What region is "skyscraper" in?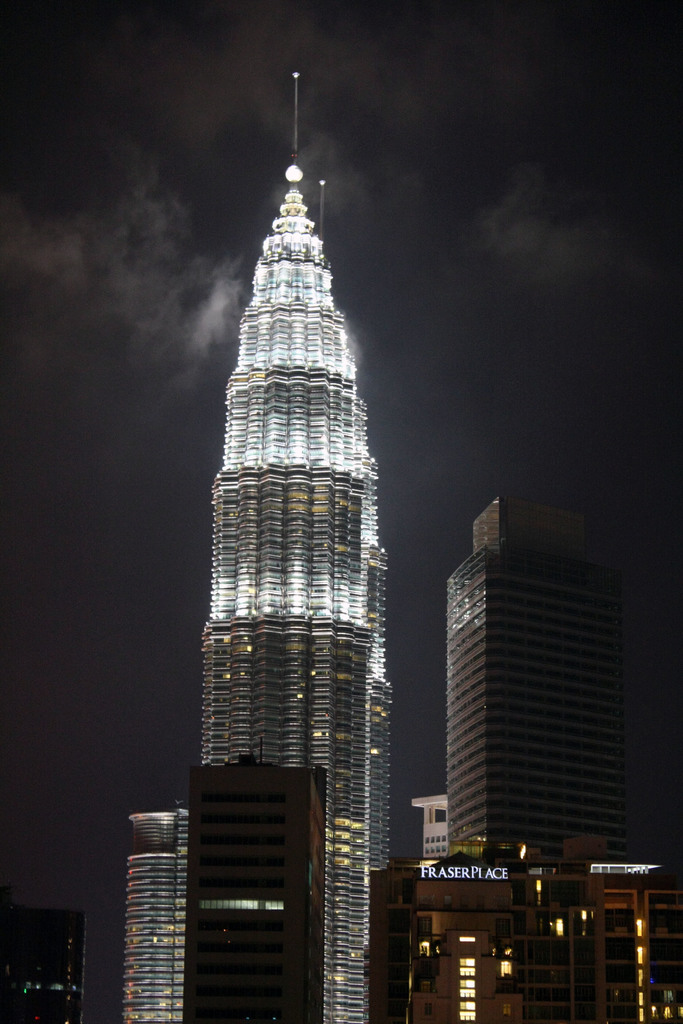
(162,60,397,1023).
